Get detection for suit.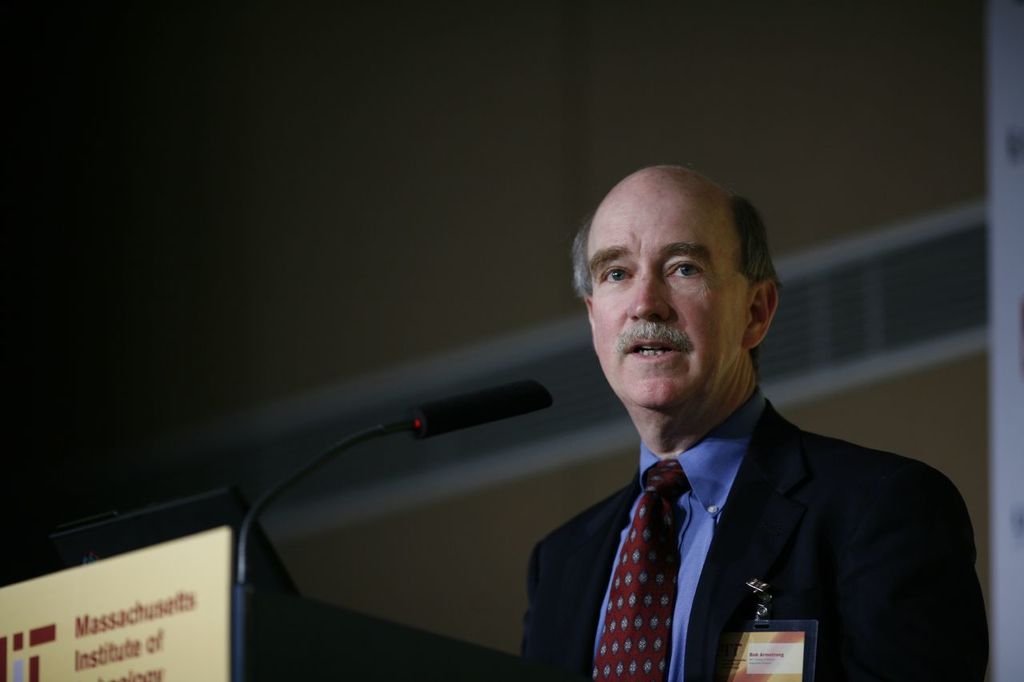
Detection: crop(523, 389, 993, 681).
